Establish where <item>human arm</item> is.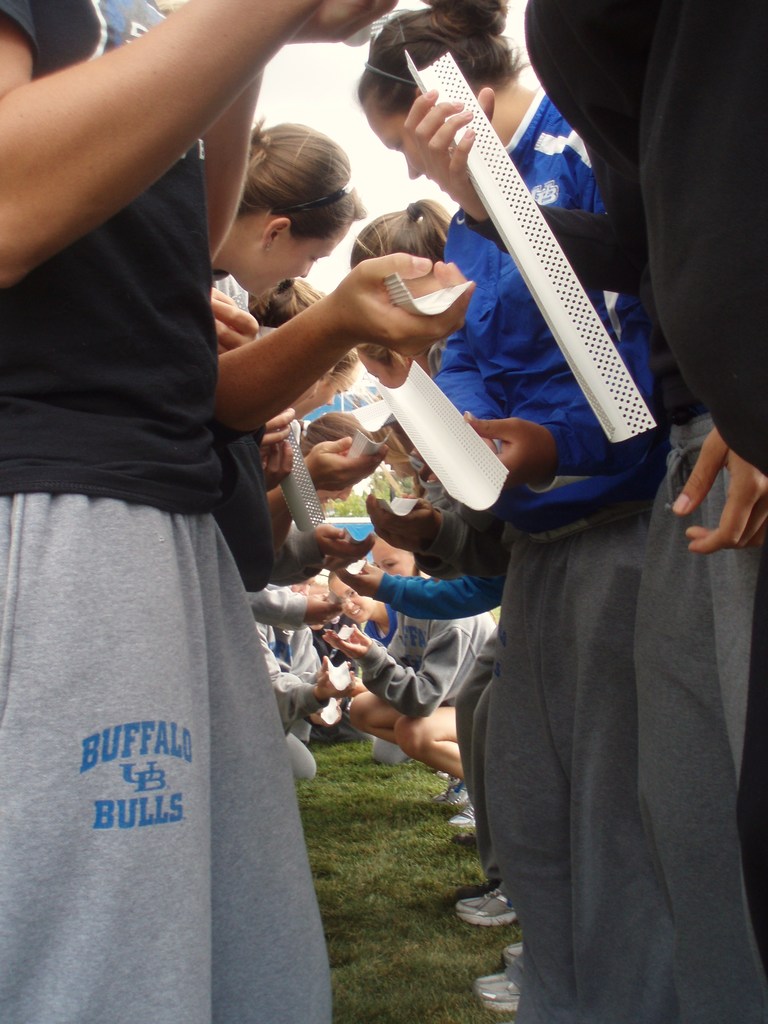
Established at x1=209 y1=274 x2=265 y2=356.
